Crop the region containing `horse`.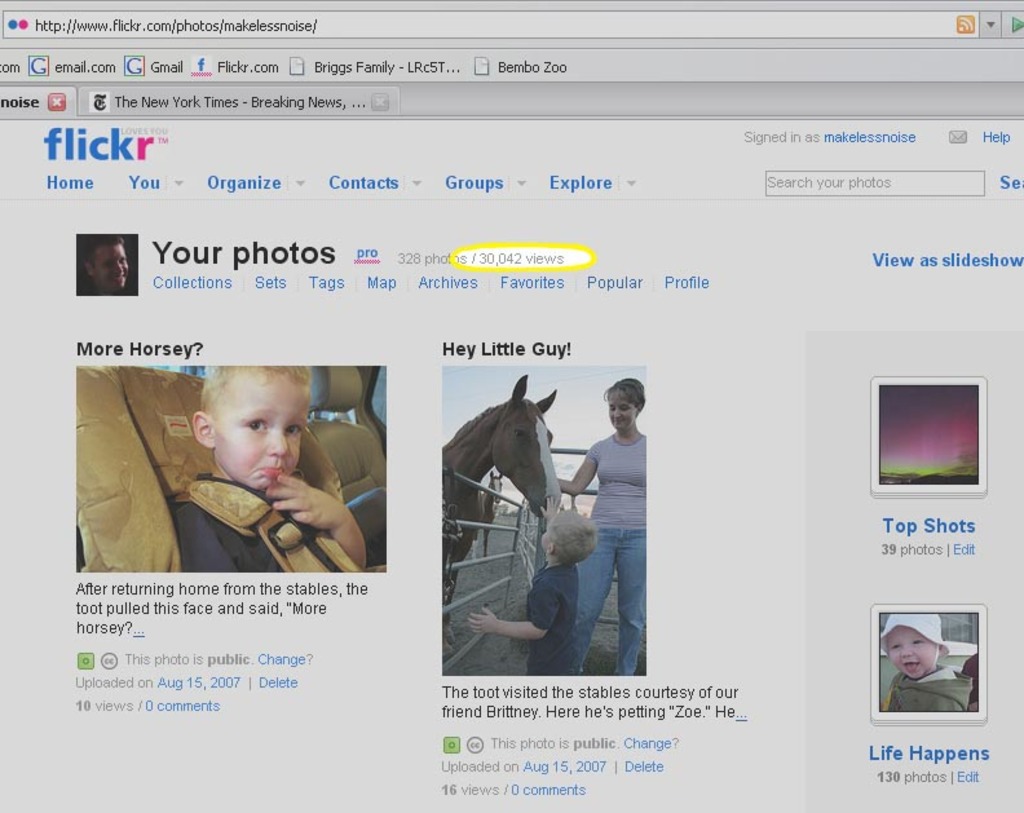
Crop region: region(441, 374, 561, 659).
